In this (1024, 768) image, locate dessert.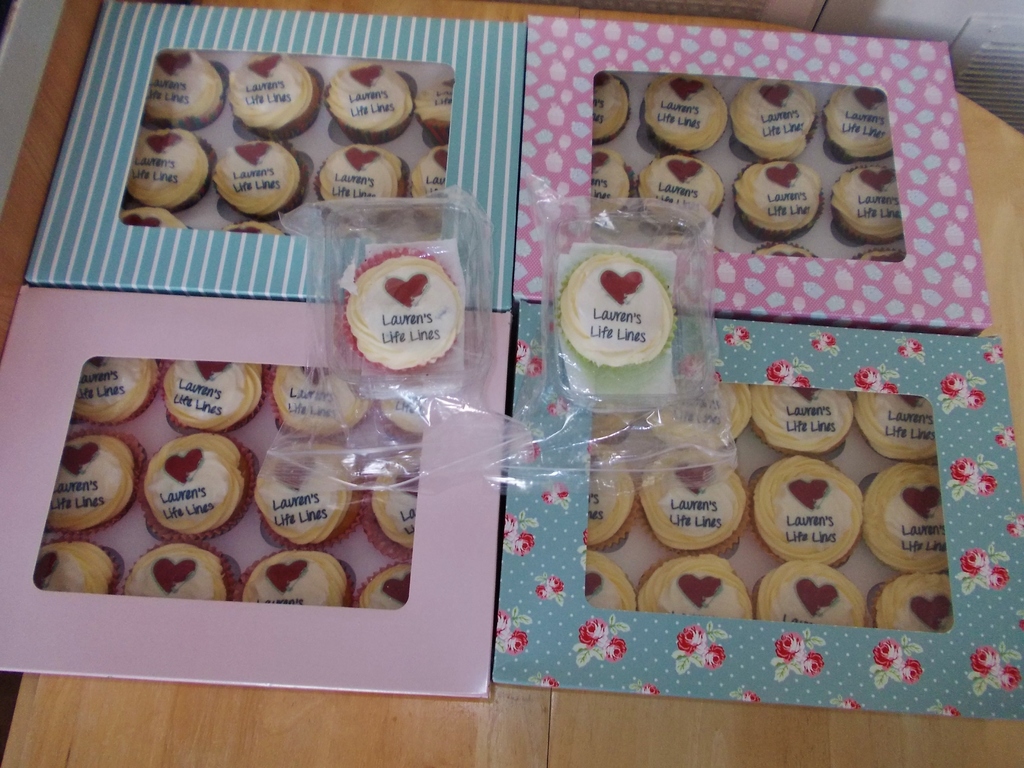
Bounding box: <bbox>410, 81, 455, 148</bbox>.
